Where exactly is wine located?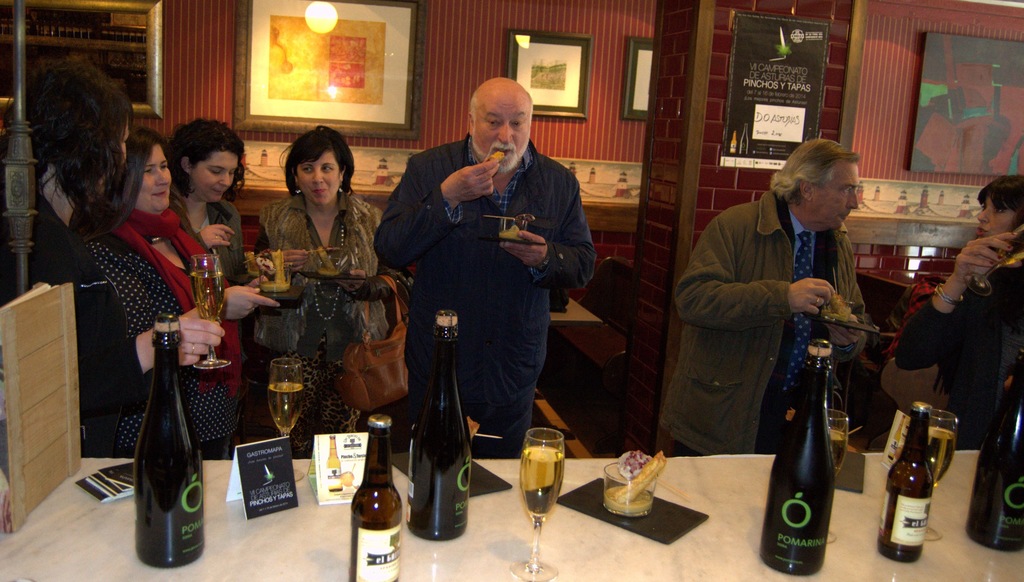
Its bounding box is select_region(399, 335, 472, 543).
